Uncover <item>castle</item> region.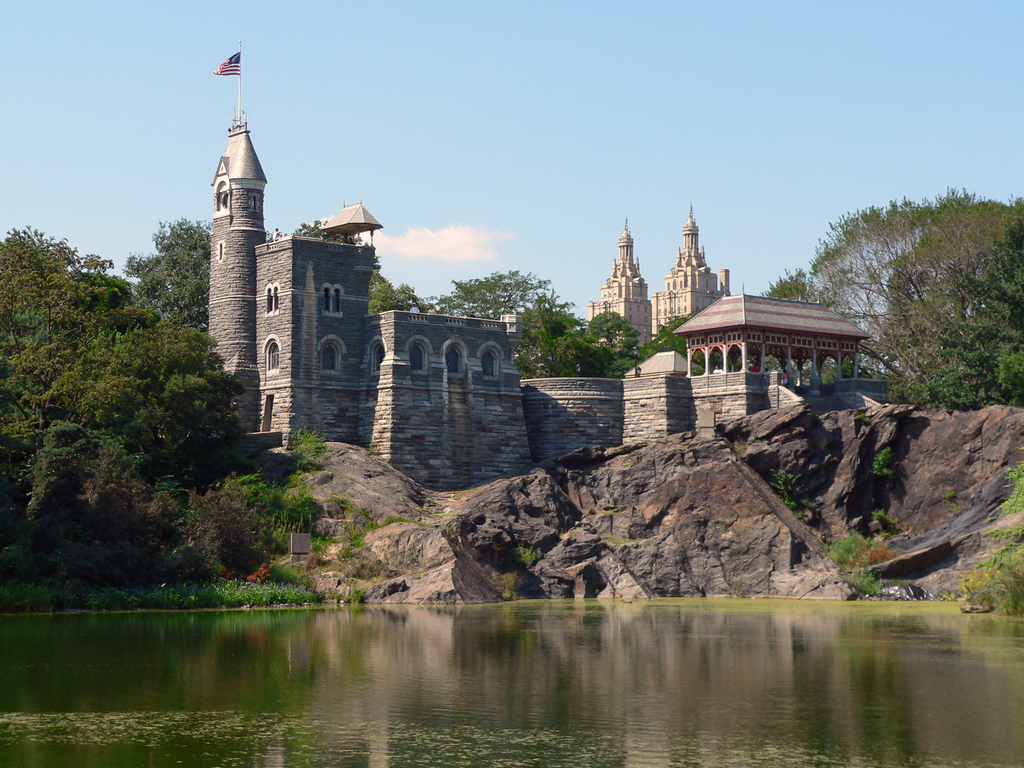
Uncovered: (199,35,895,491).
